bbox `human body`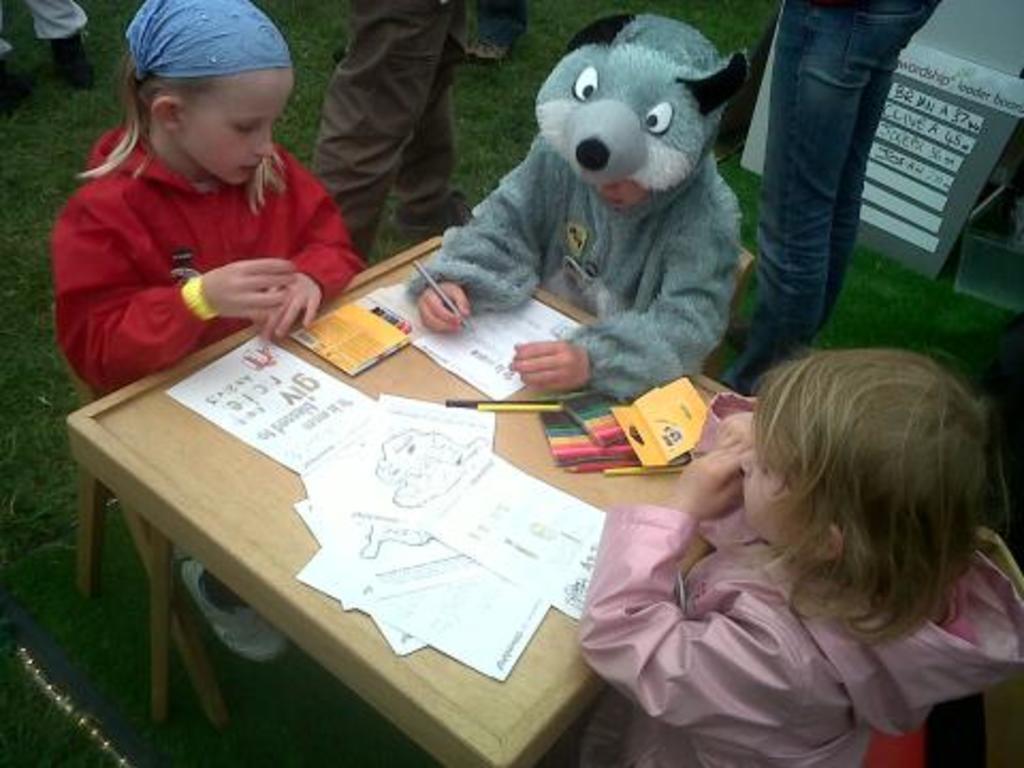
[582,354,1023,723]
